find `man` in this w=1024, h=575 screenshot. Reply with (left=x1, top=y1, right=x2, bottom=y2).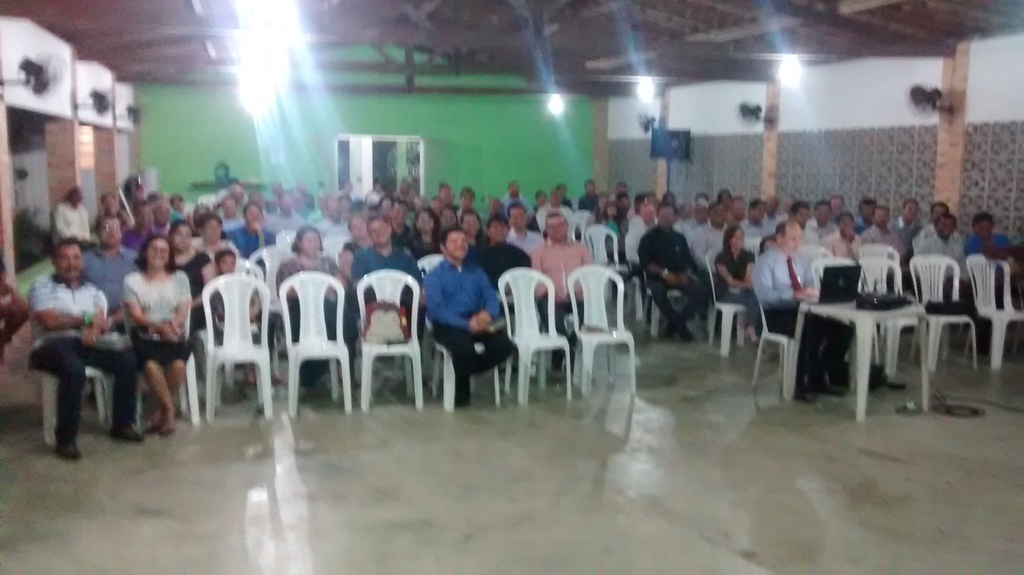
(left=350, top=222, right=421, bottom=328).
